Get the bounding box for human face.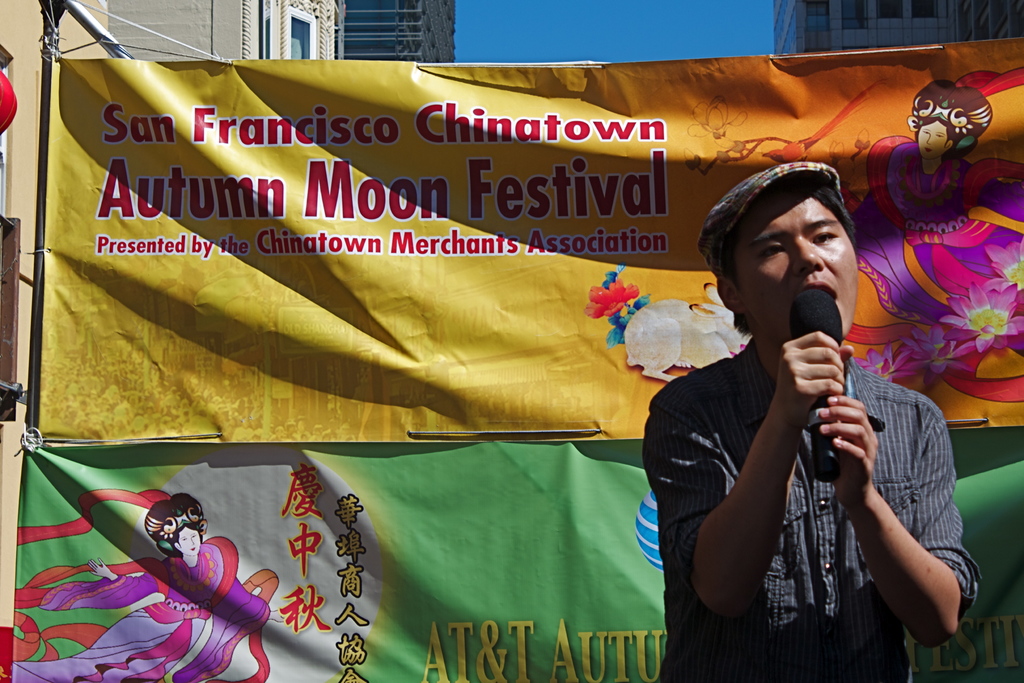
left=173, top=528, right=200, bottom=559.
